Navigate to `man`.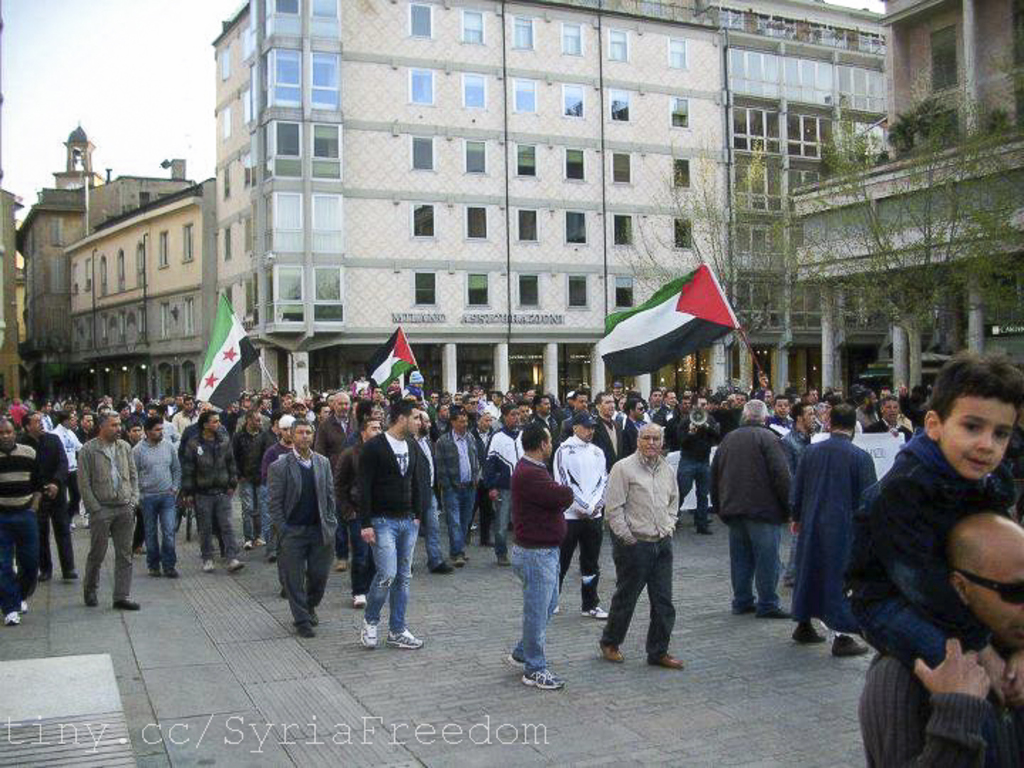
Navigation target: bbox(704, 398, 799, 622).
